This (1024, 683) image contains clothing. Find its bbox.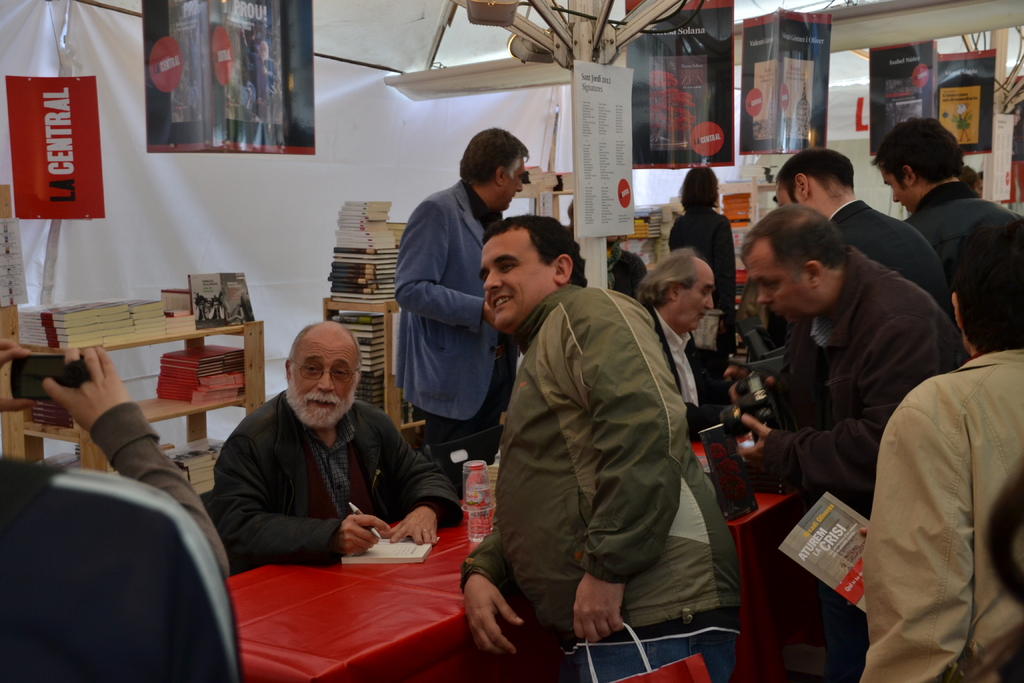
bbox=[826, 189, 954, 333].
